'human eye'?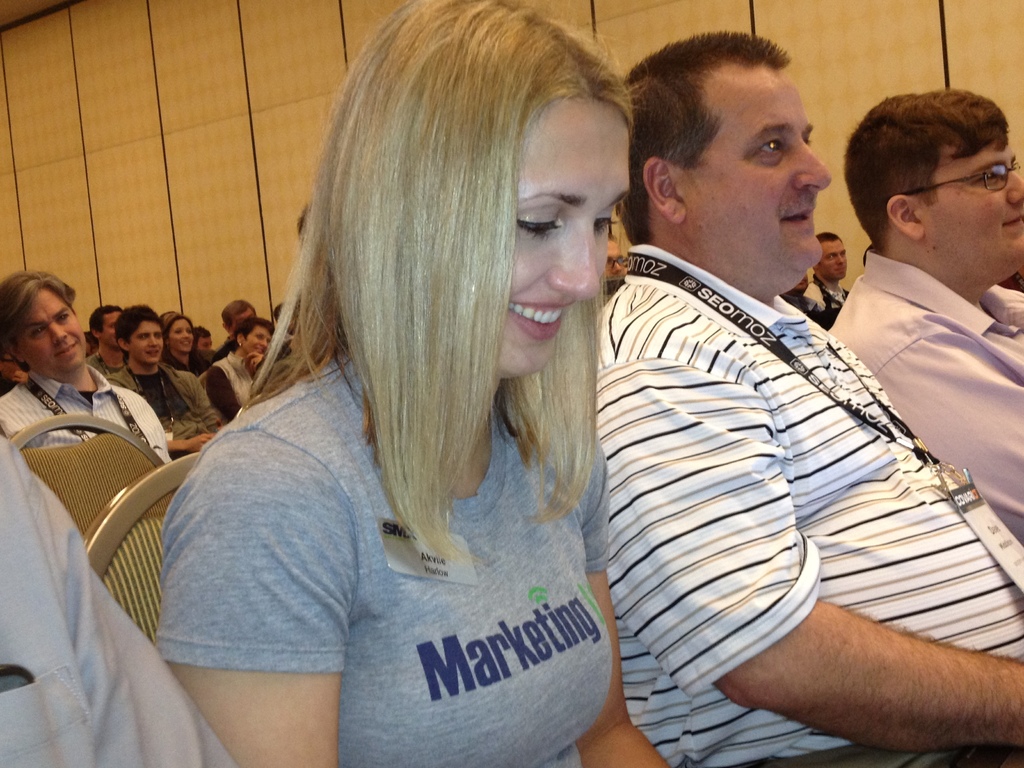
crop(255, 334, 264, 339)
